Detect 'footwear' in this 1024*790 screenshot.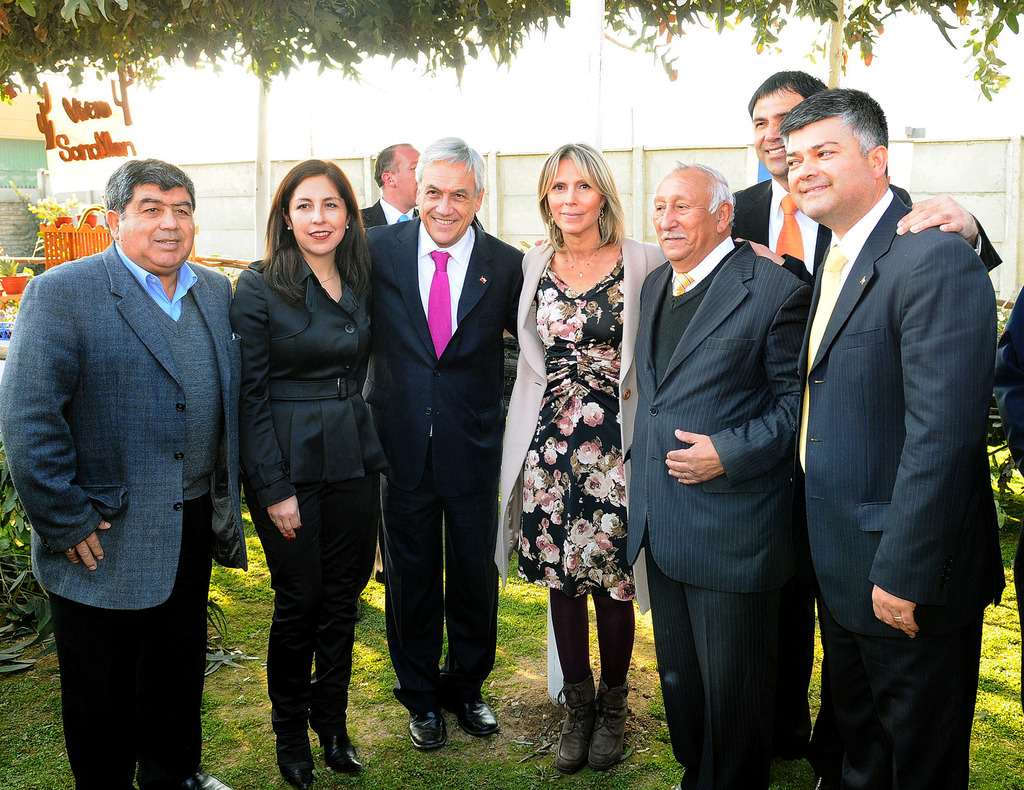
Detection: [x1=175, y1=763, x2=270, y2=789].
